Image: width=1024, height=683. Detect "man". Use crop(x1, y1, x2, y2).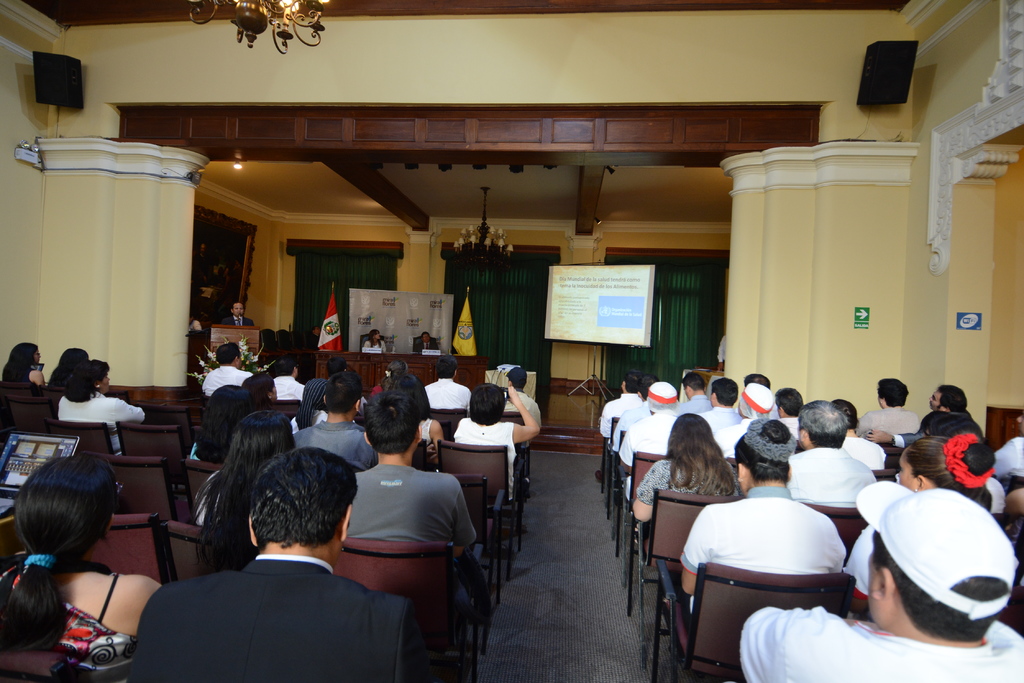
crop(111, 473, 436, 682).
